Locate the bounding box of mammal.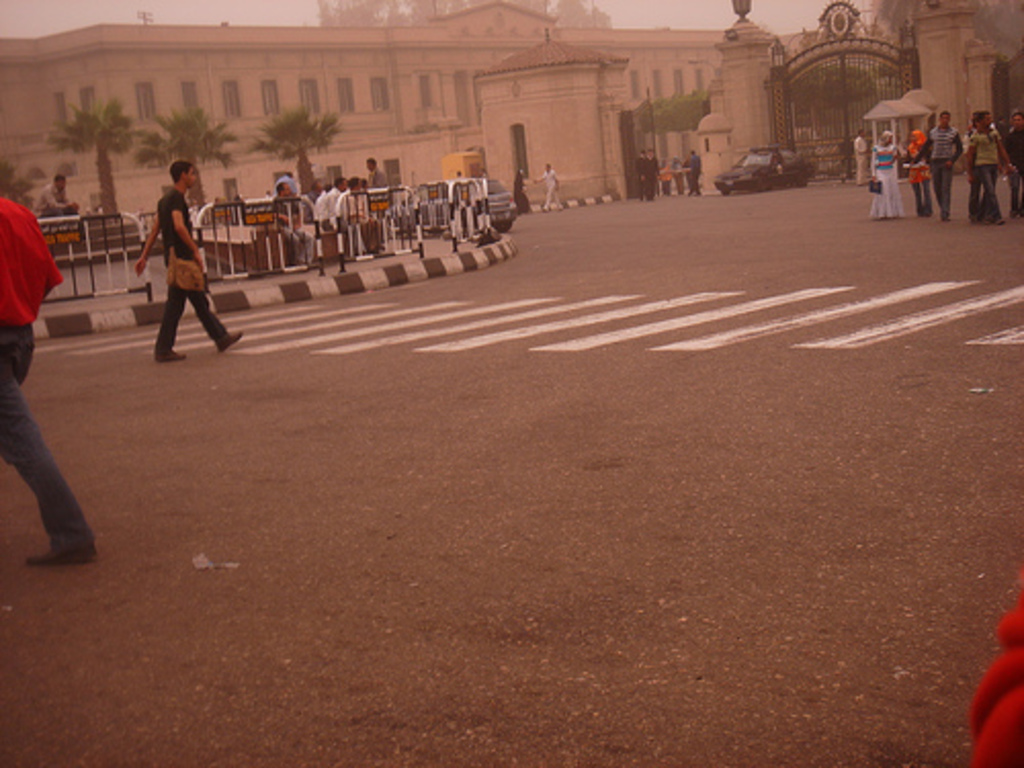
Bounding box: Rect(113, 154, 215, 360).
